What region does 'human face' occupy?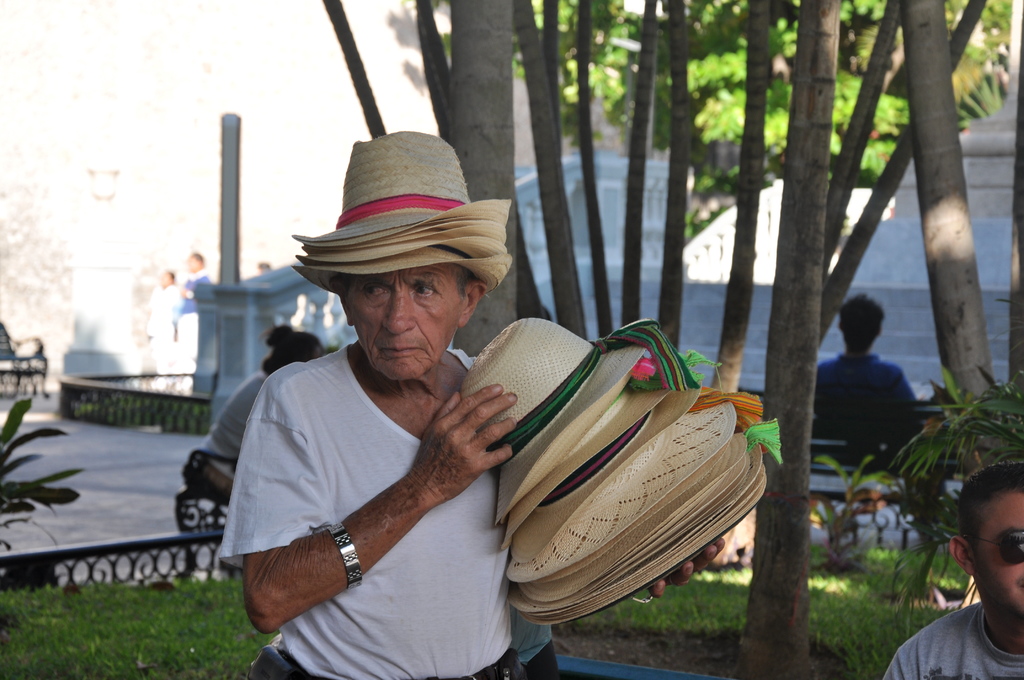
BBox(972, 492, 1023, 614).
